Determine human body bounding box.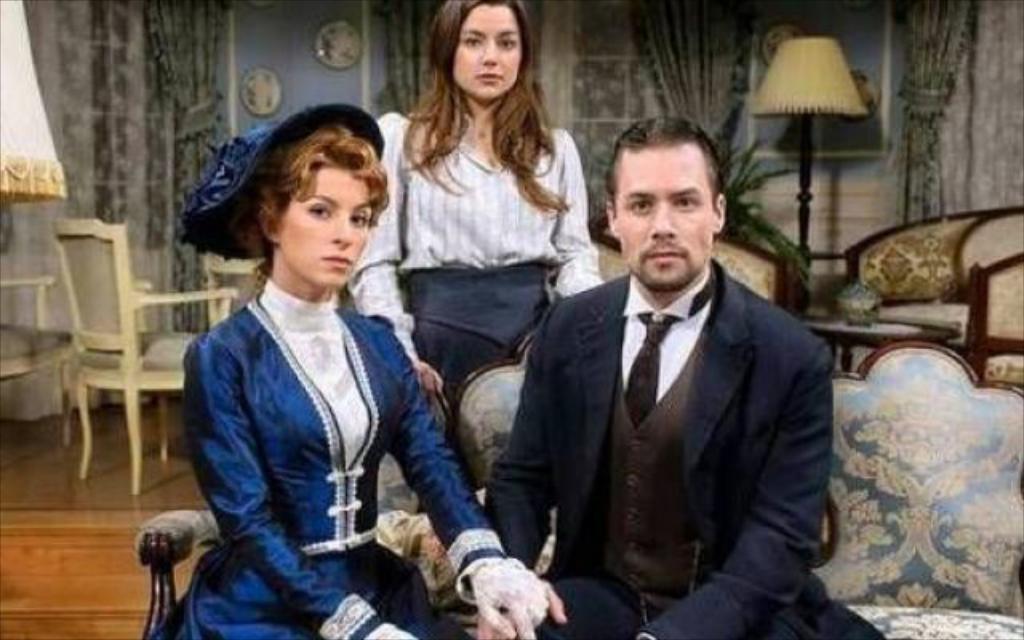
Determined: 485, 114, 872, 638.
